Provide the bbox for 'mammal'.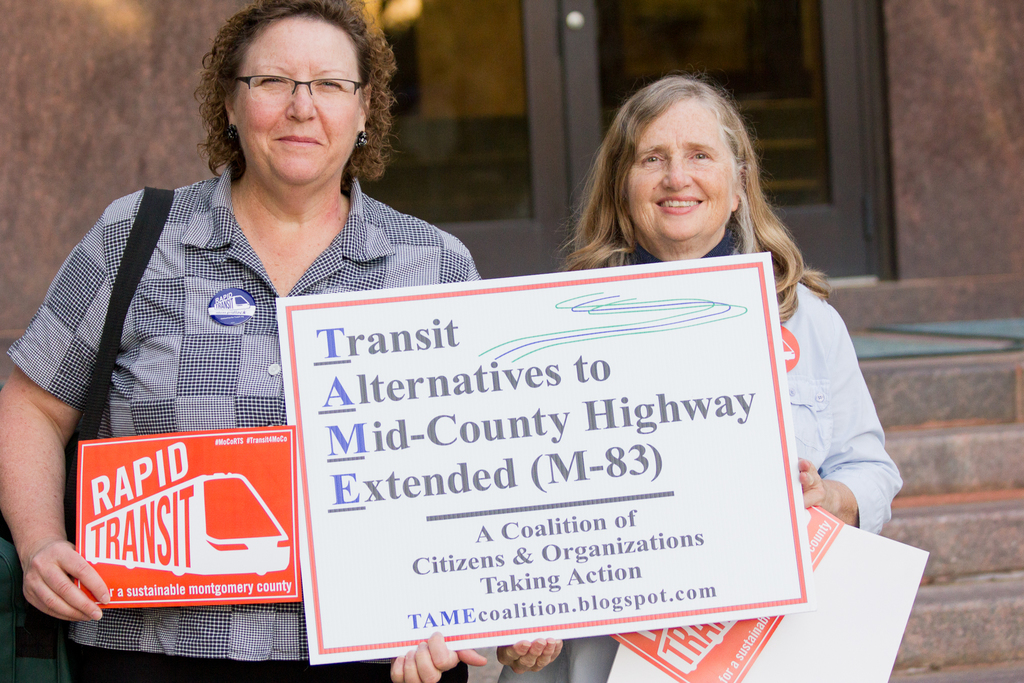
493:62:904:682.
